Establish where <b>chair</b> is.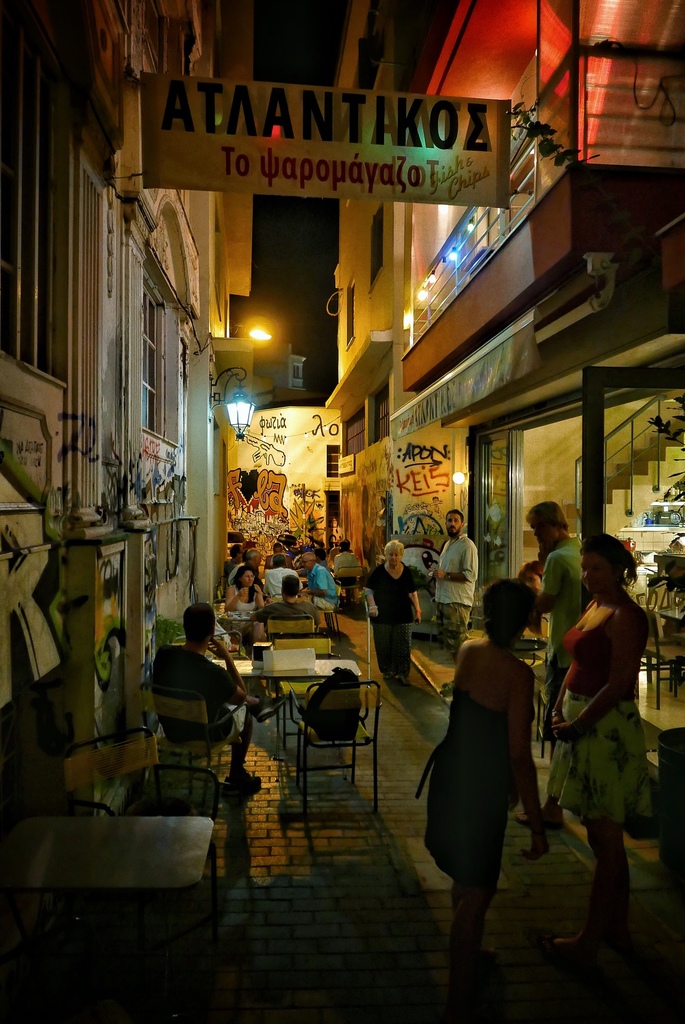
Established at <bbox>636, 603, 684, 708</bbox>.
